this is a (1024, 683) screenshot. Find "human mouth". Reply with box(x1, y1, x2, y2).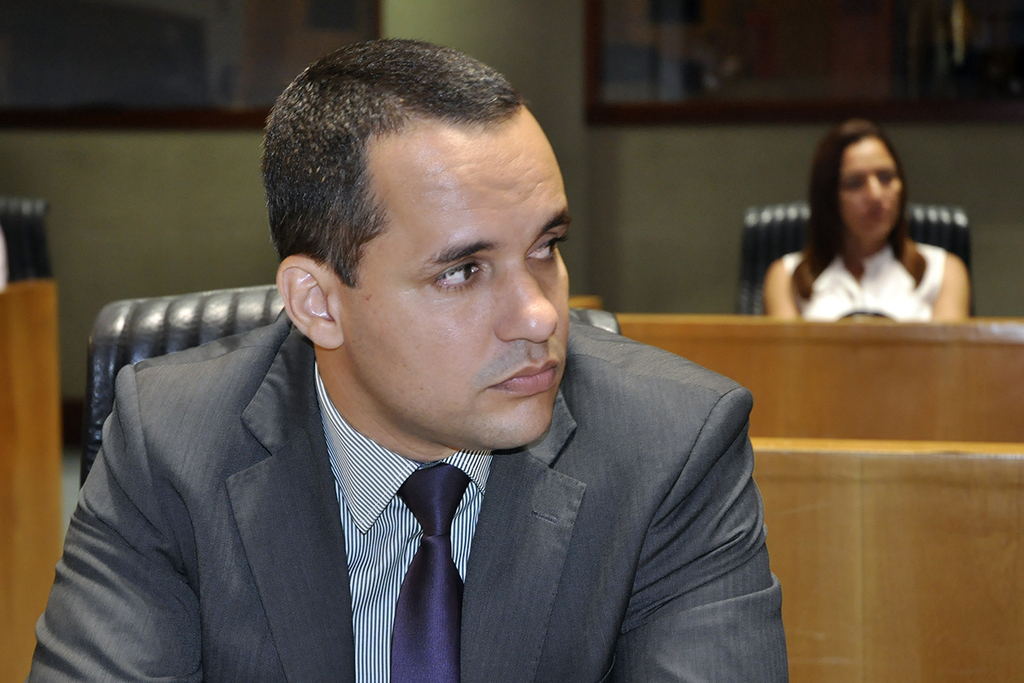
box(492, 359, 559, 396).
